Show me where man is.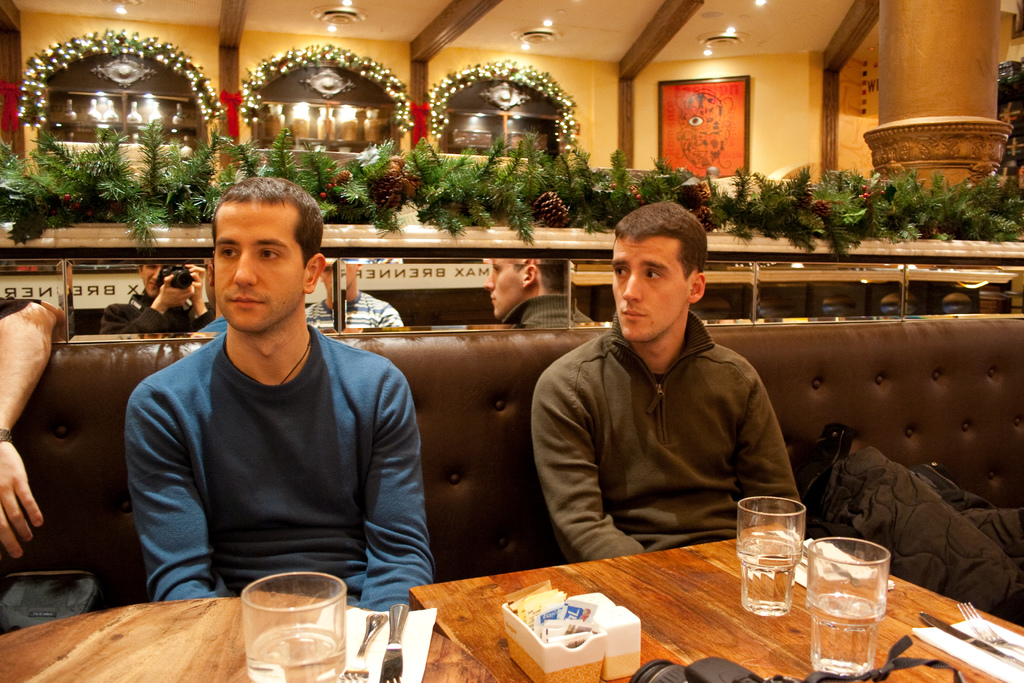
man is at x1=532, y1=202, x2=799, y2=557.
